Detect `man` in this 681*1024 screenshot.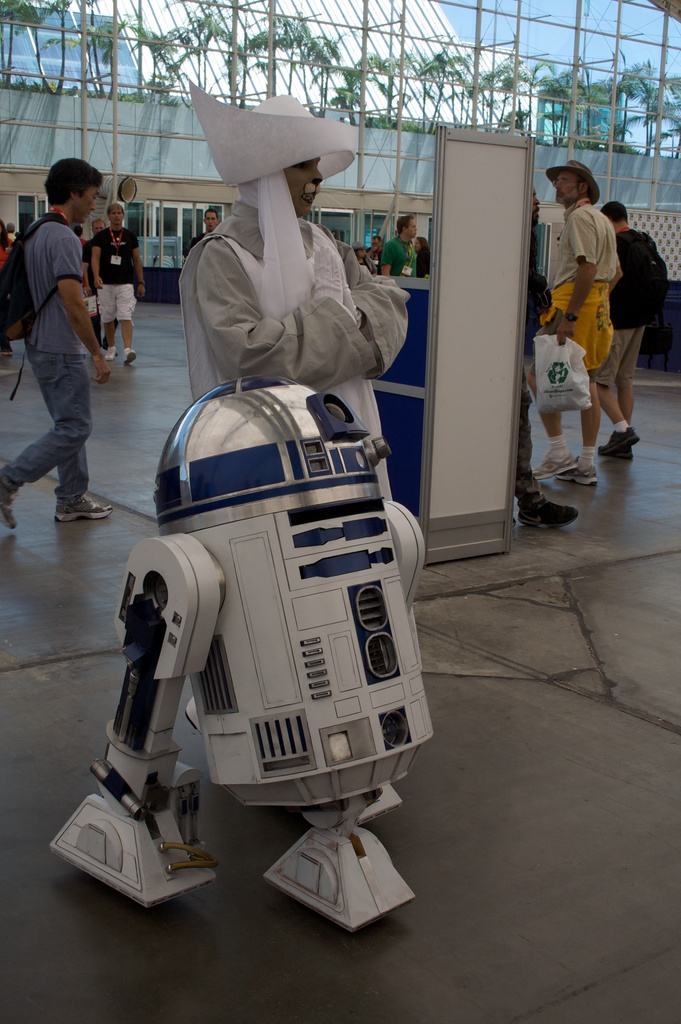
Detection: (left=1, top=150, right=142, bottom=538).
